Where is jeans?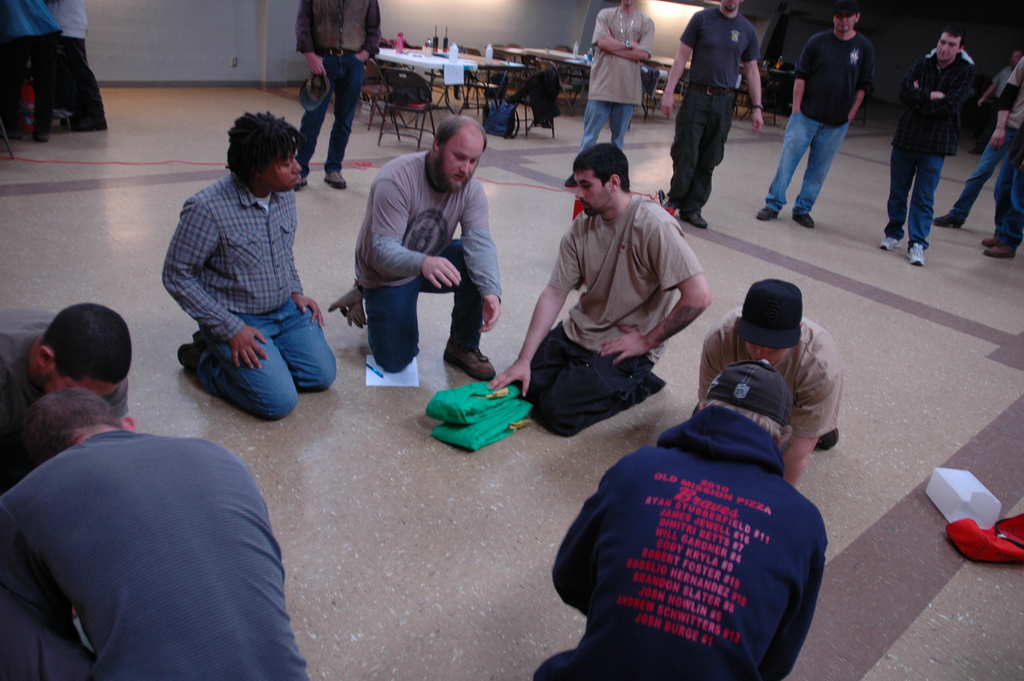
locate(509, 324, 655, 438).
